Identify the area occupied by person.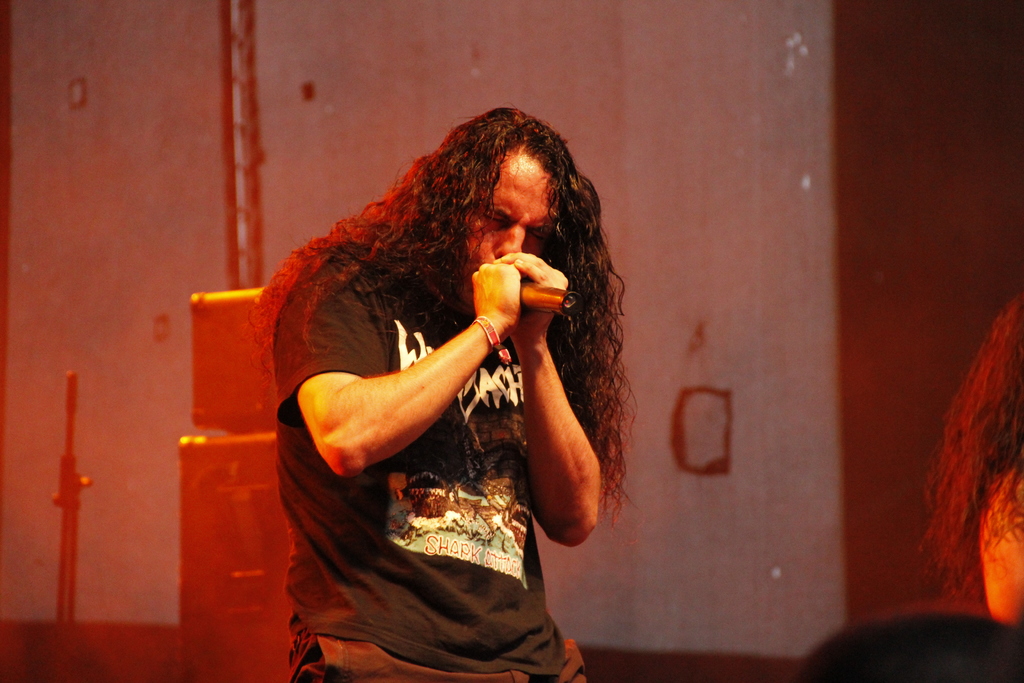
Area: region(800, 286, 1023, 679).
